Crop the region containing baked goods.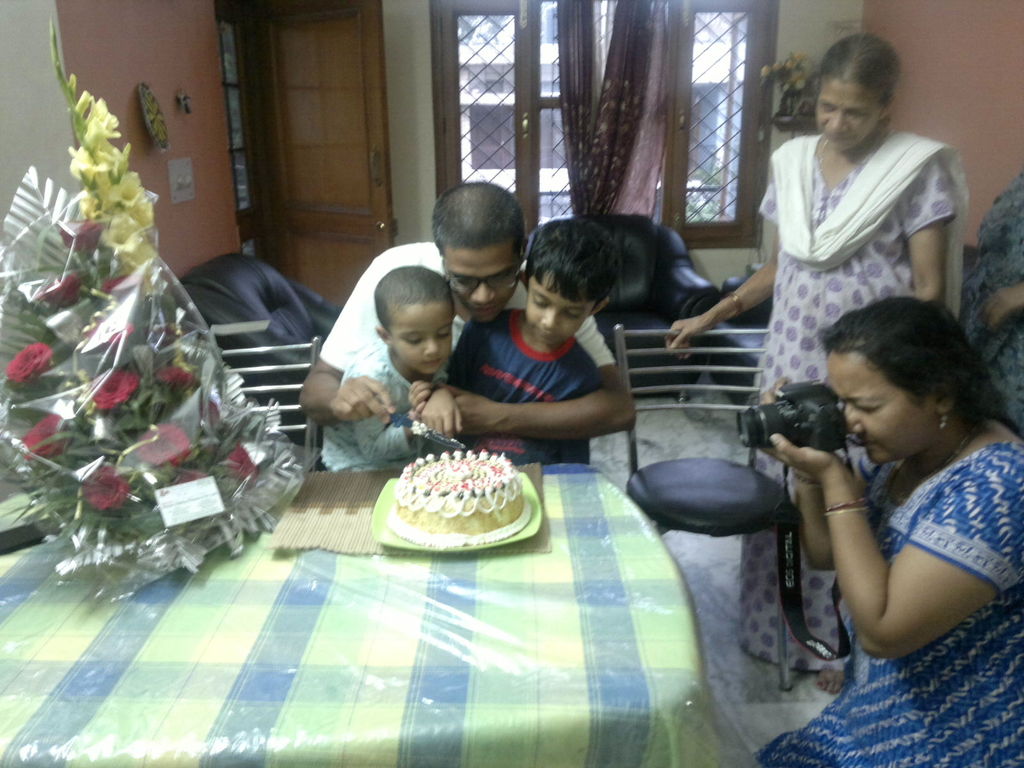
Crop region: {"left": 390, "top": 450, "right": 524, "bottom": 549}.
